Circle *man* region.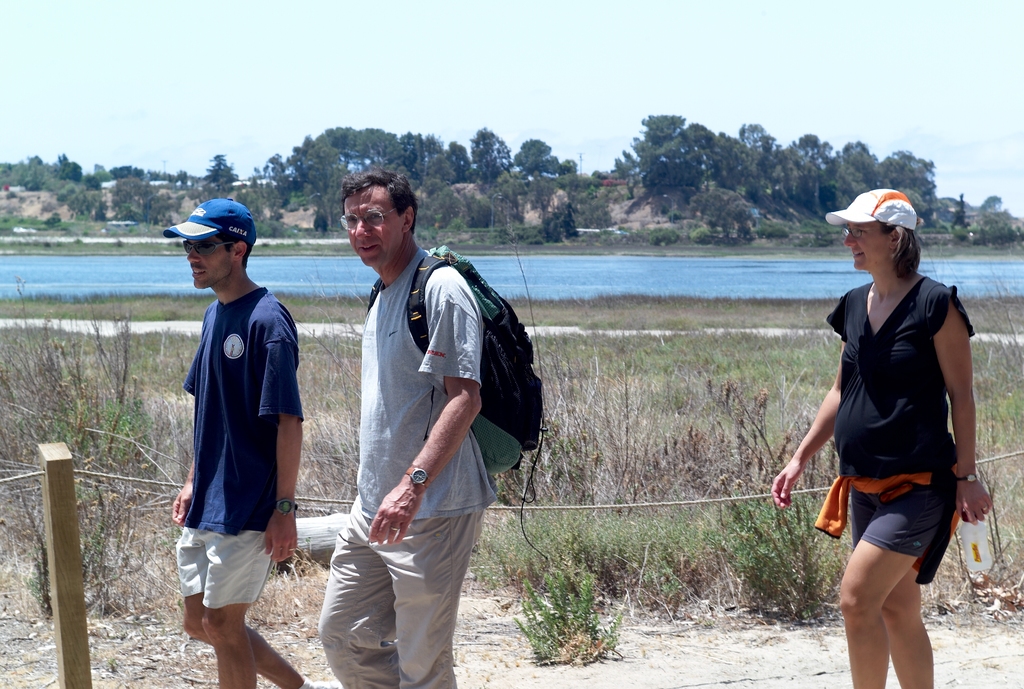
Region: select_region(148, 193, 307, 688).
